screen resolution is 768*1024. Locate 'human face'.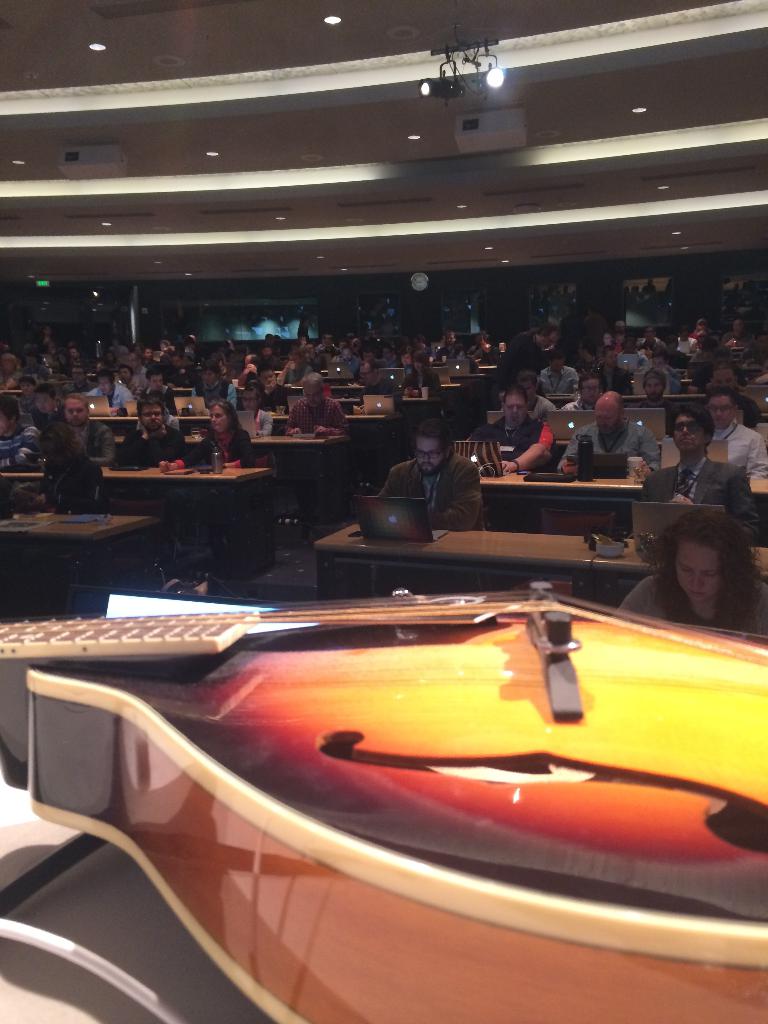
{"left": 361, "top": 364, "right": 370, "bottom": 386}.
